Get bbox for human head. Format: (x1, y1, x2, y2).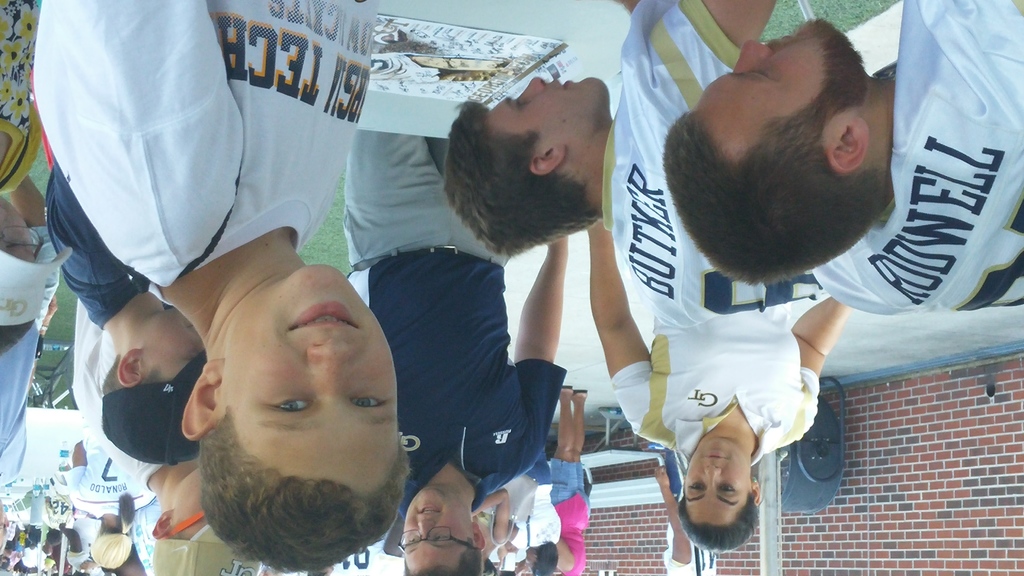
(675, 435, 766, 554).
